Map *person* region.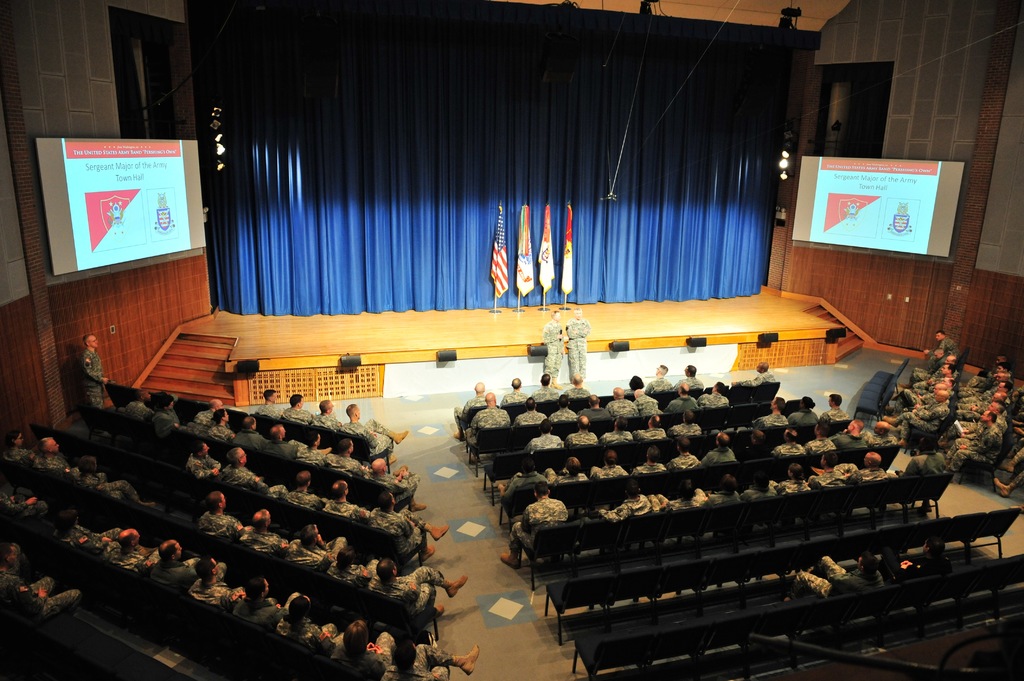
Mapped to (564, 372, 593, 401).
